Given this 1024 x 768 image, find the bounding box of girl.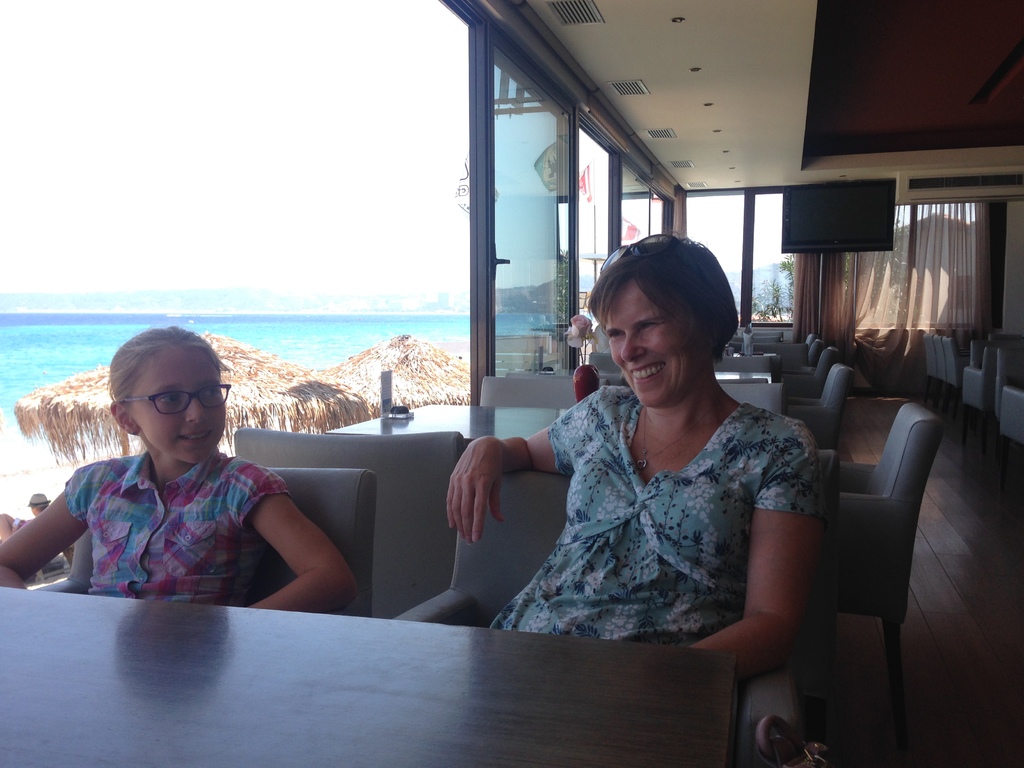
rect(0, 327, 359, 613).
